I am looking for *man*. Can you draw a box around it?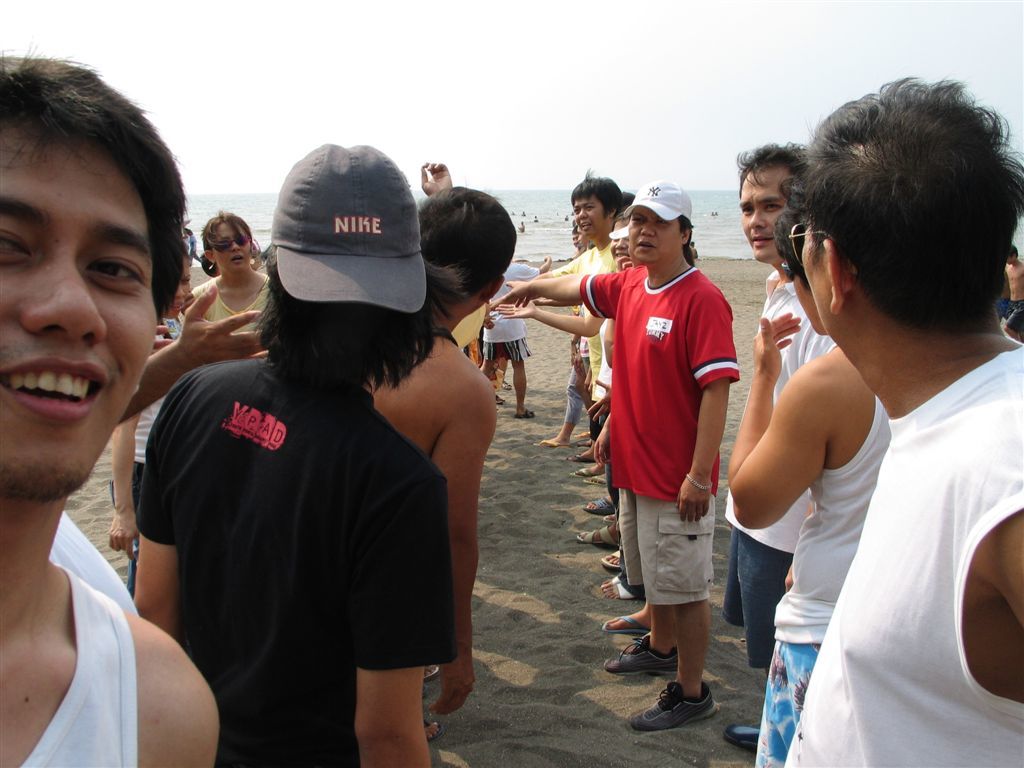
Sure, the bounding box is [x1=486, y1=167, x2=625, y2=516].
